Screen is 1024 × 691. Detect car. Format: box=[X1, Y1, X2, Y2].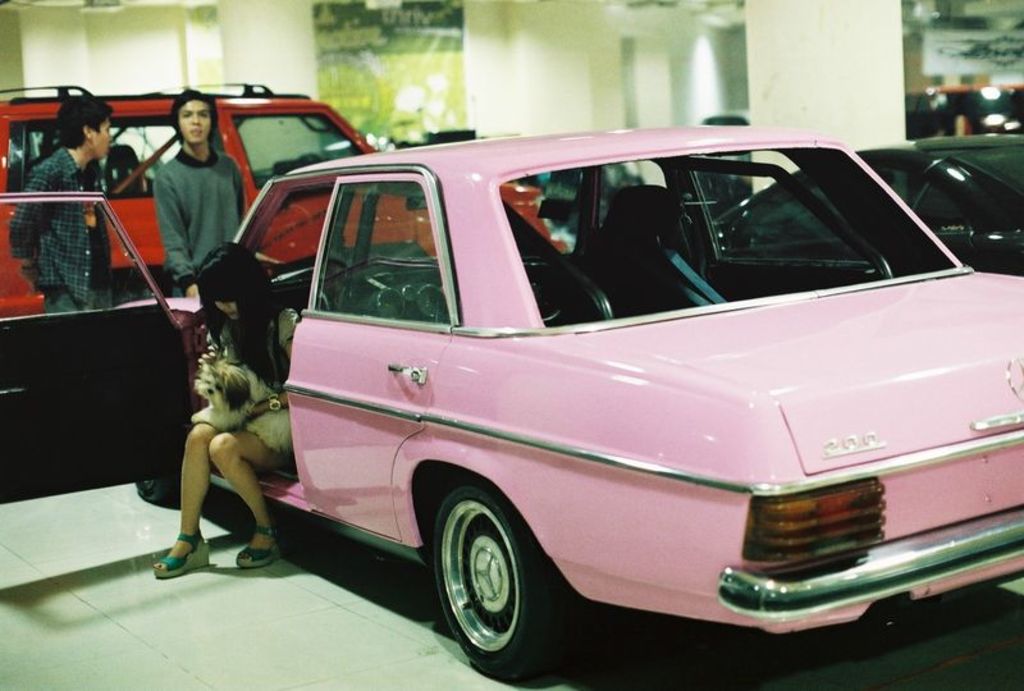
box=[713, 147, 1023, 284].
